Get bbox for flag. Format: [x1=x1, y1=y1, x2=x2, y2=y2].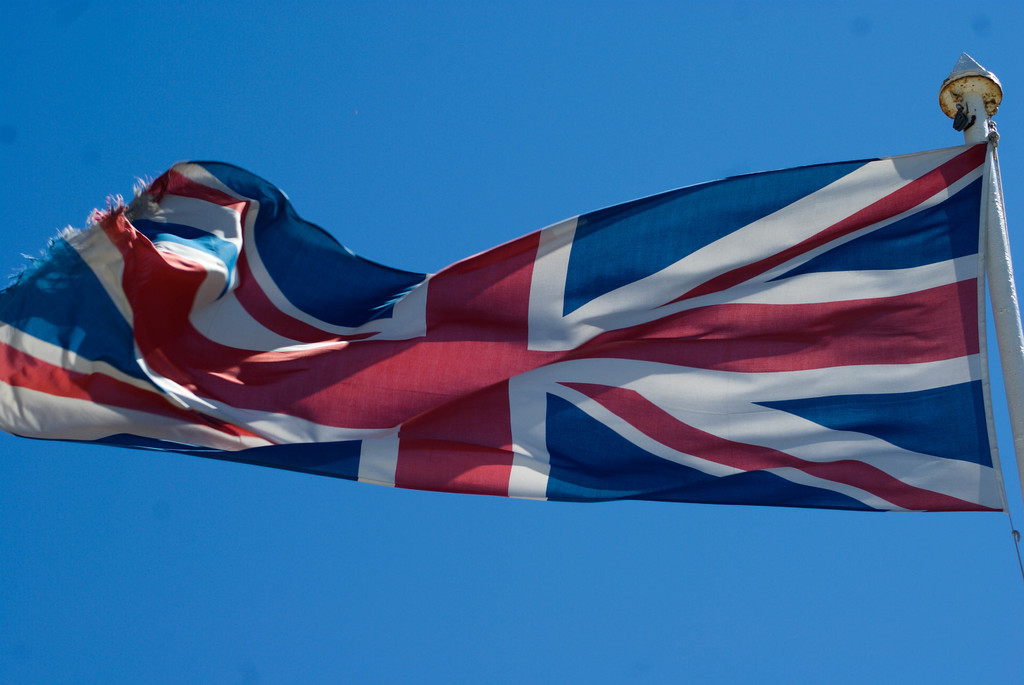
[x1=0, y1=141, x2=1006, y2=499].
